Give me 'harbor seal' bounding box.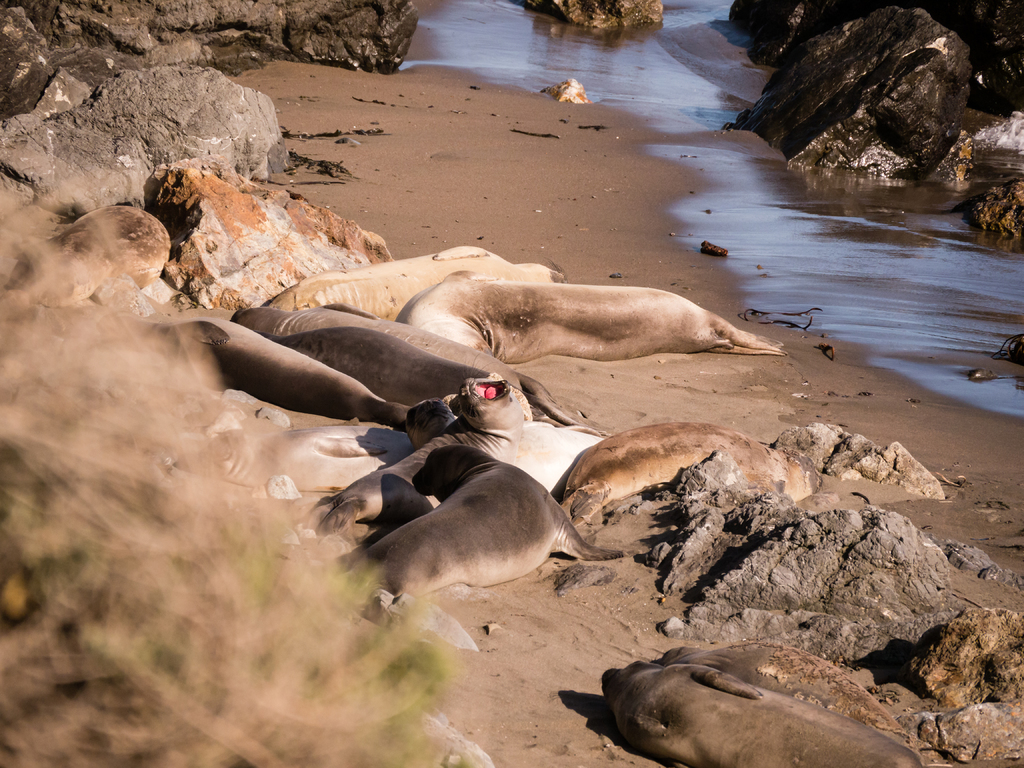
(left=602, top=662, right=935, bottom=767).
